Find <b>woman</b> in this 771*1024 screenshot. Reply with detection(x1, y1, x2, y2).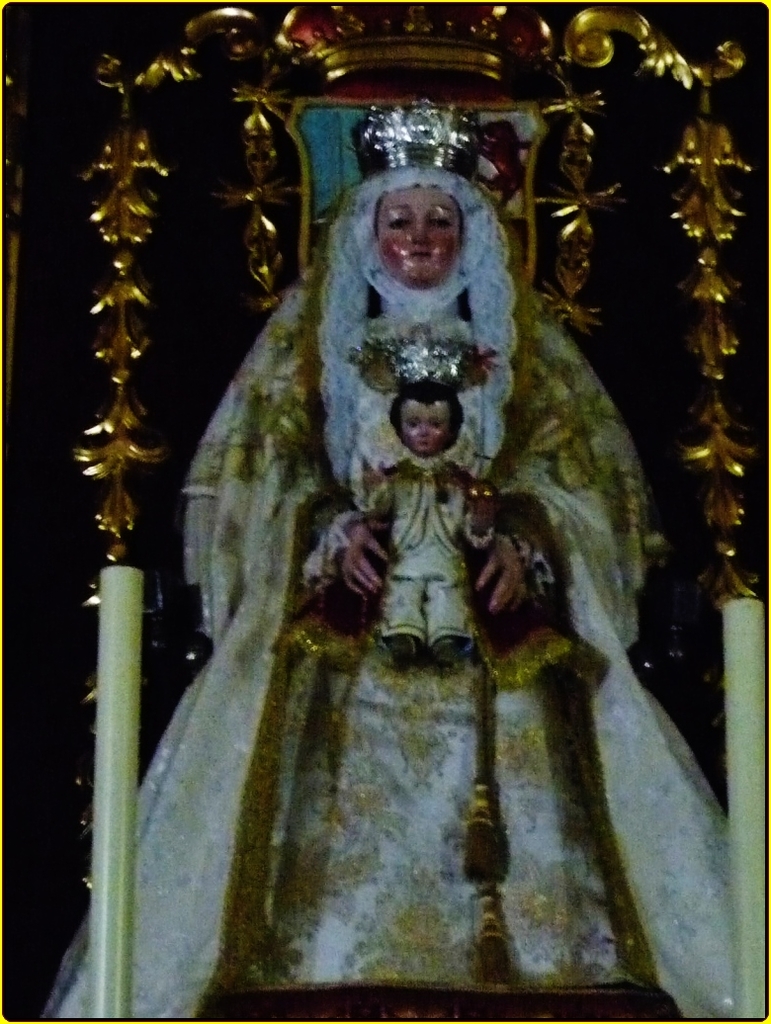
detection(134, 47, 687, 961).
